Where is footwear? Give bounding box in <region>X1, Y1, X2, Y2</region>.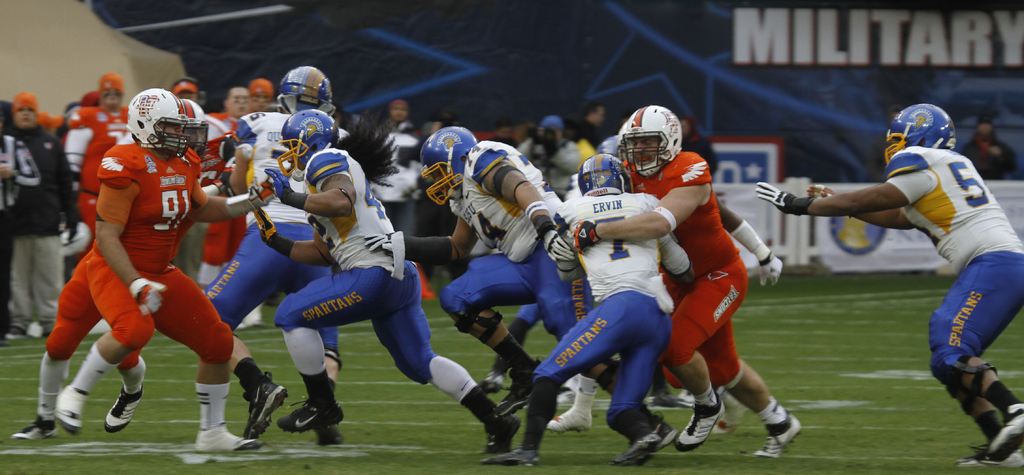
<region>101, 384, 145, 428</region>.
